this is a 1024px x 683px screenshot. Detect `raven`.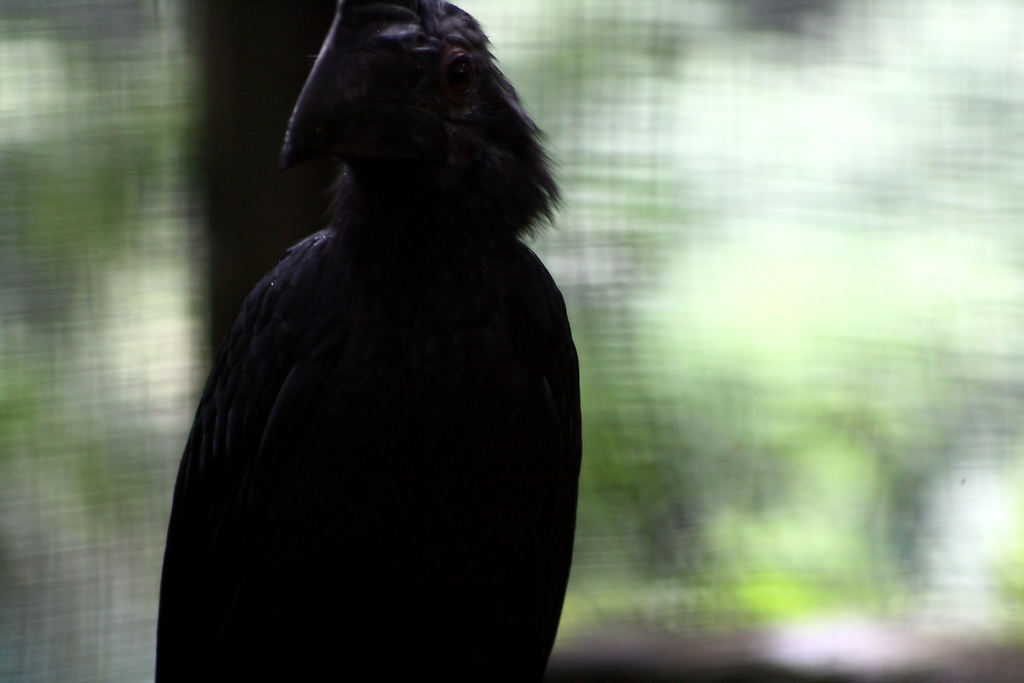
bbox(166, 35, 733, 662).
